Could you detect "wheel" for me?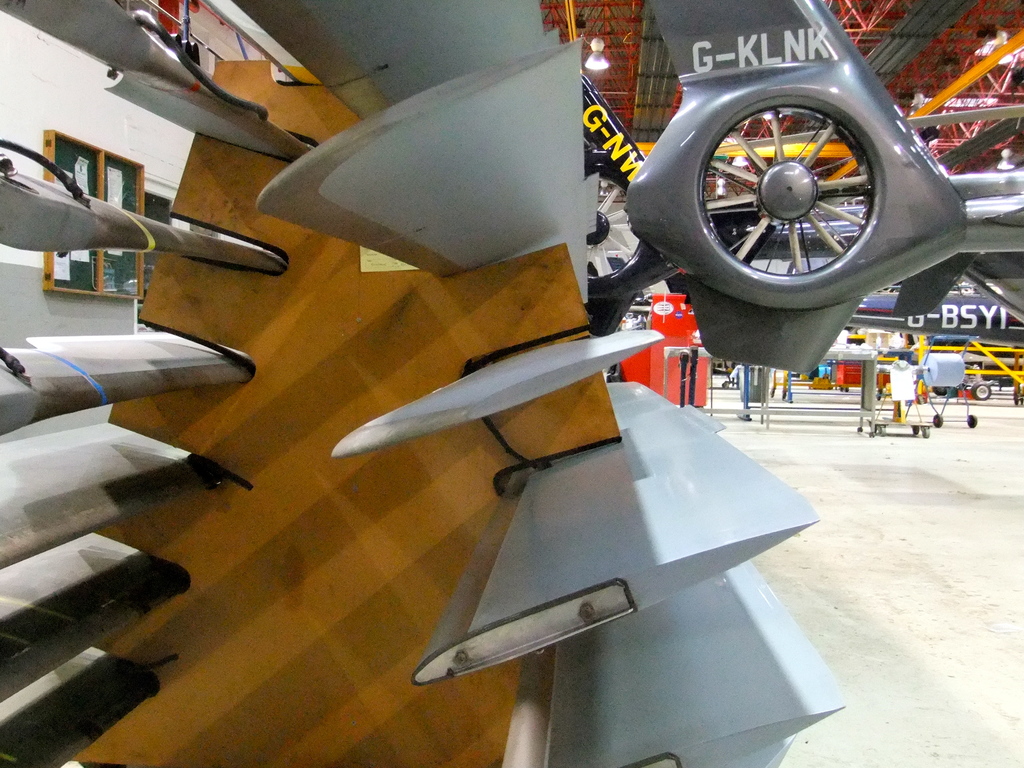
Detection result: select_region(922, 428, 931, 438).
